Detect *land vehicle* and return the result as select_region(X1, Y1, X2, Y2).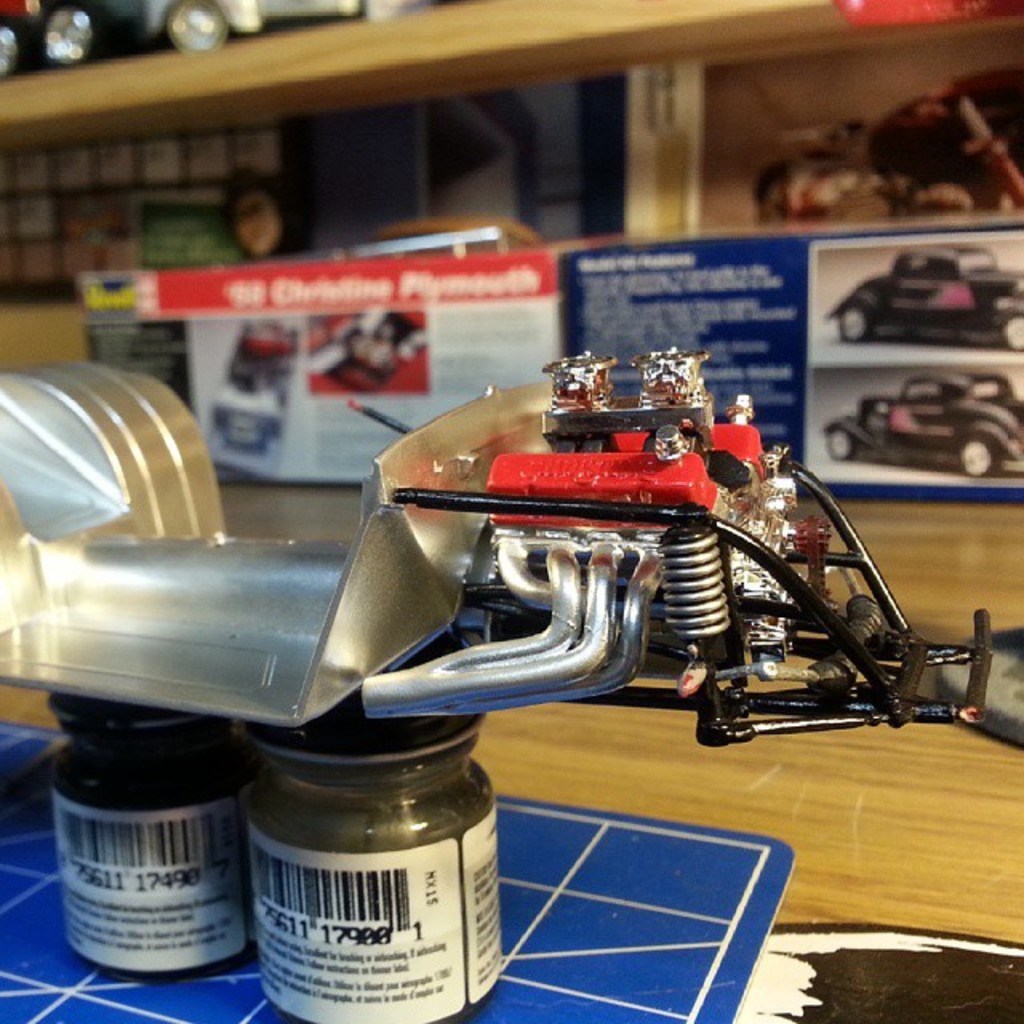
select_region(821, 365, 1022, 477).
